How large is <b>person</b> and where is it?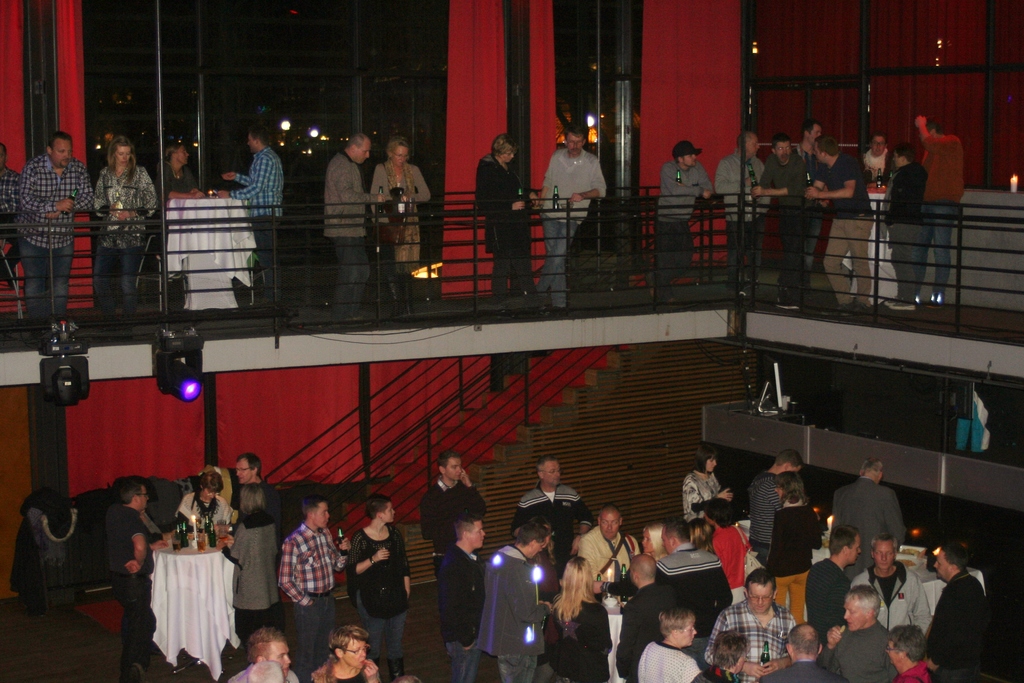
Bounding box: [515,453,595,662].
